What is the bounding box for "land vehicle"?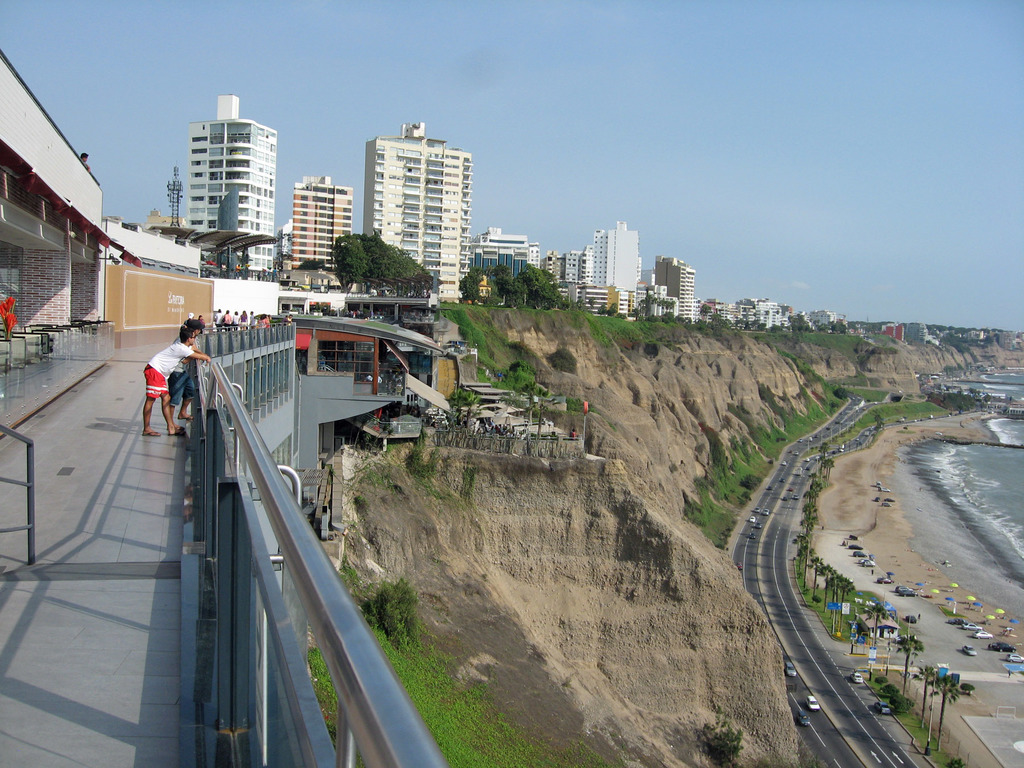
(x1=751, y1=535, x2=754, y2=538).
